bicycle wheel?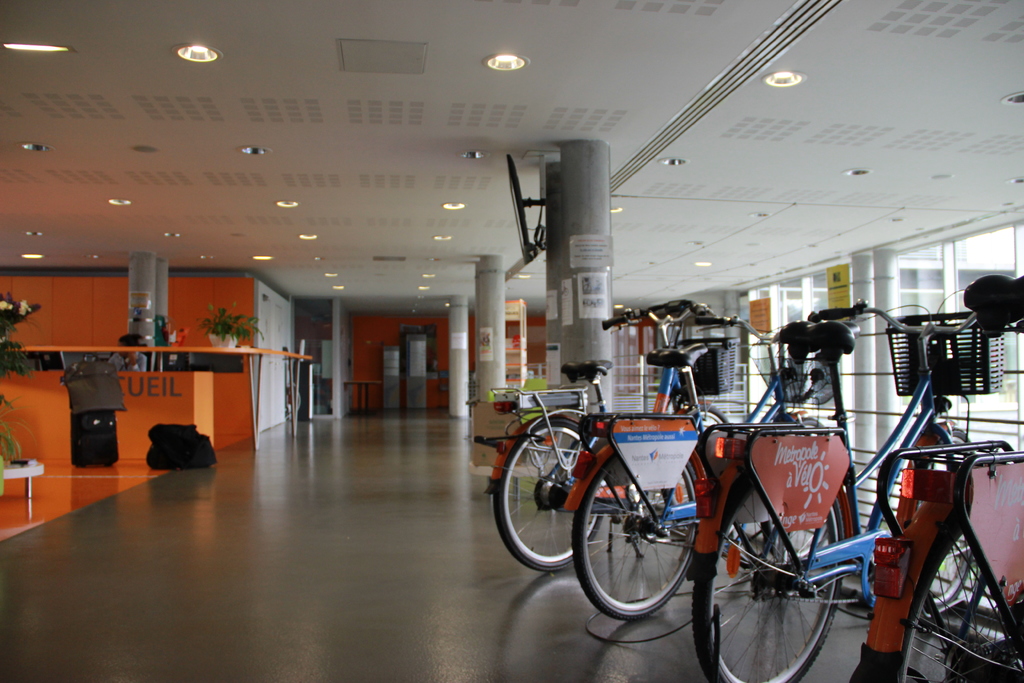
rect(903, 502, 1023, 682)
